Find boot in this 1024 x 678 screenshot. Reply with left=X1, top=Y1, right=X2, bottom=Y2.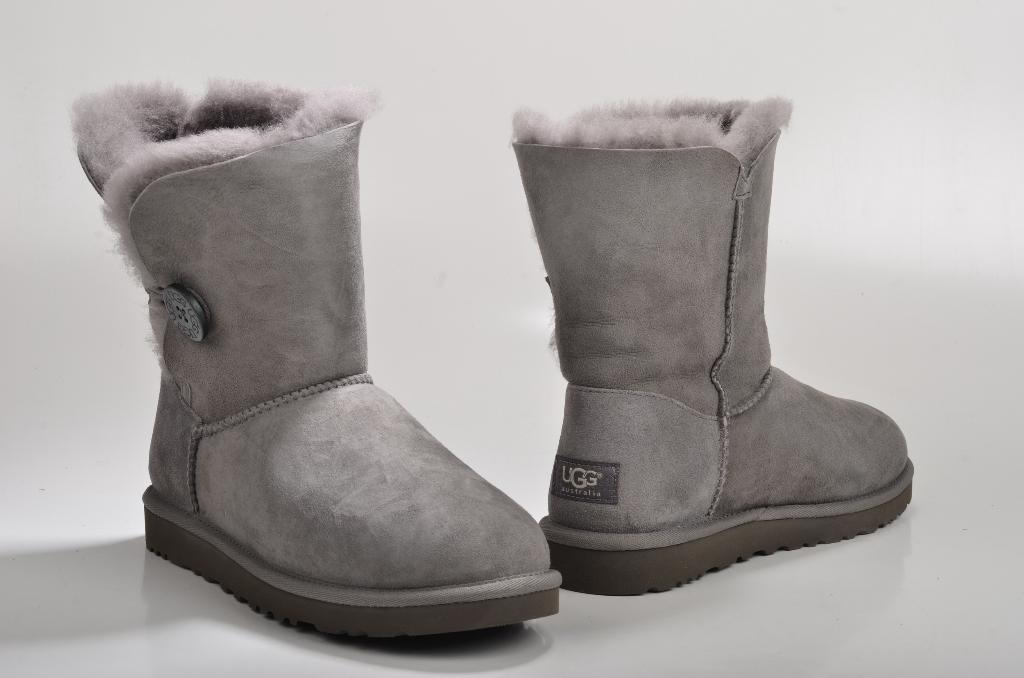
left=72, top=81, right=562, bottom=635.
